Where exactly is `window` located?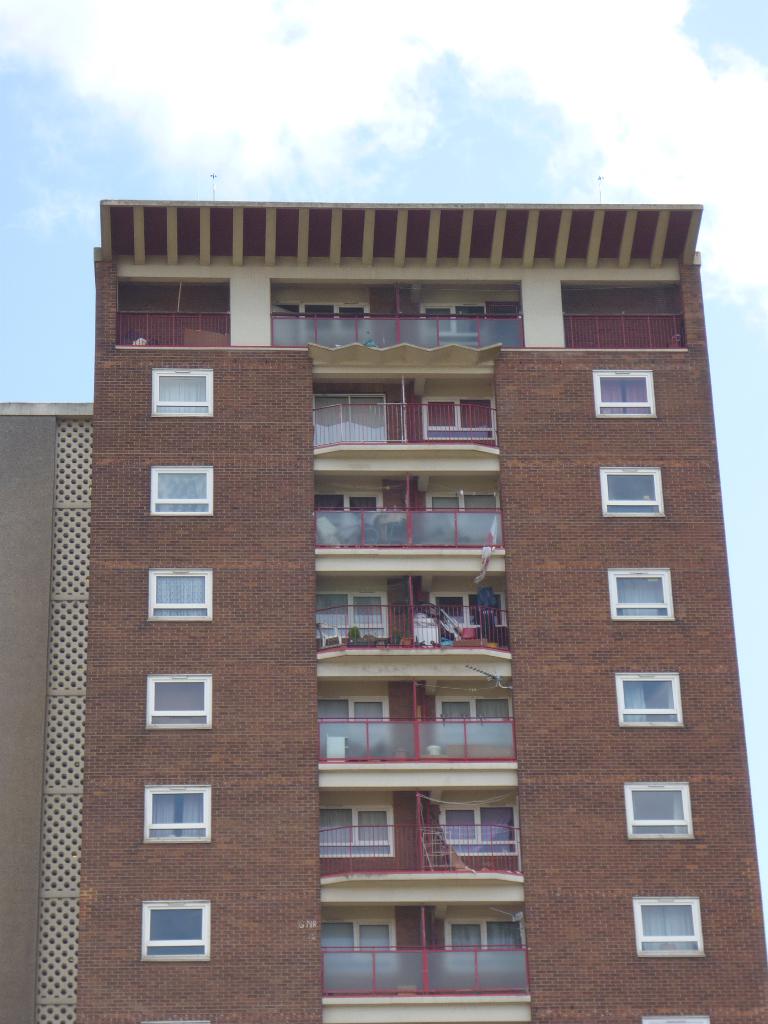
Its bounding box is locate(597, 468, 673, 519).
